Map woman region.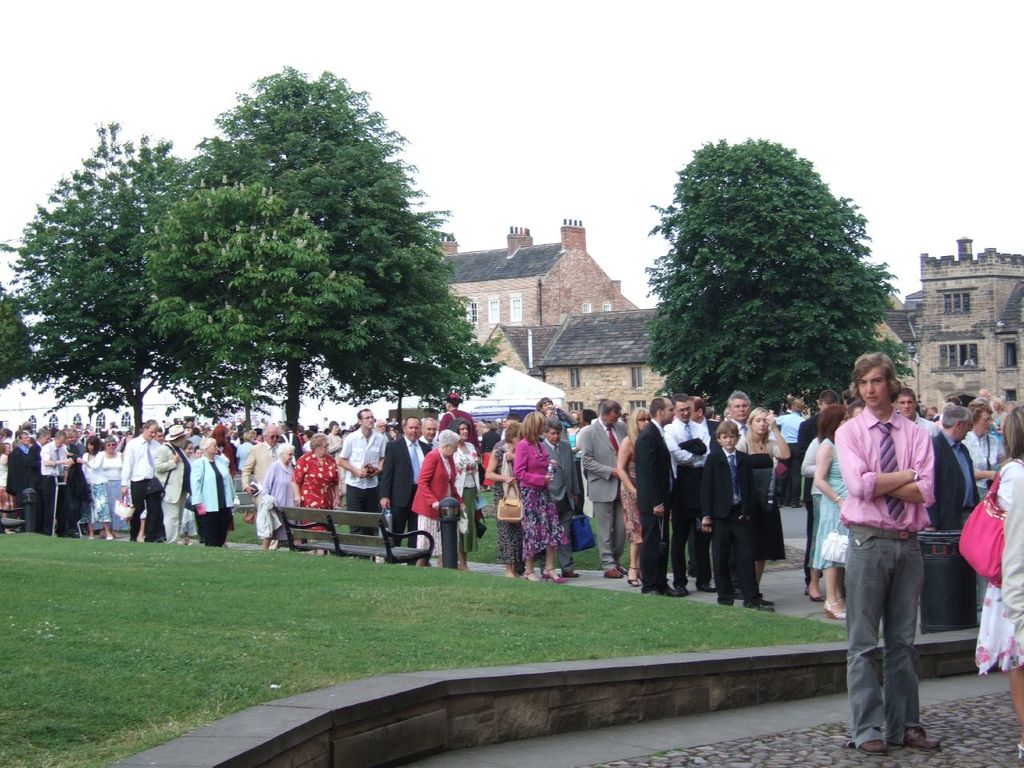
Mapped to rect(326, 418, 346, 492).
